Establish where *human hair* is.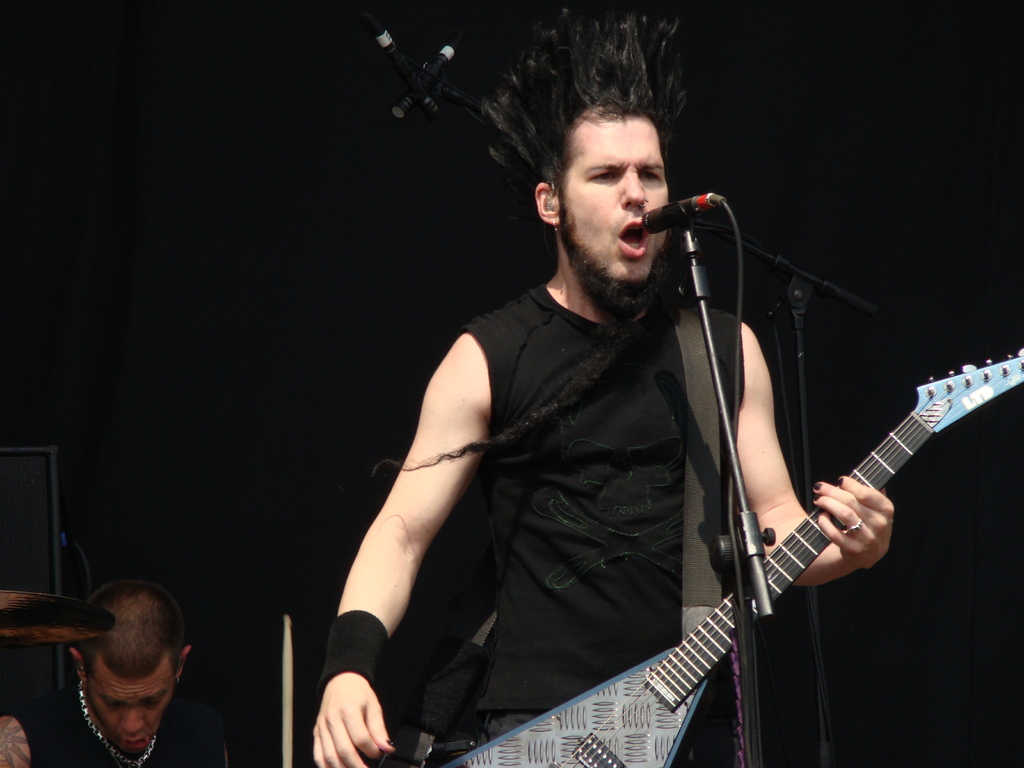
Established at left=79, top=579, right=190, bottom=680.
